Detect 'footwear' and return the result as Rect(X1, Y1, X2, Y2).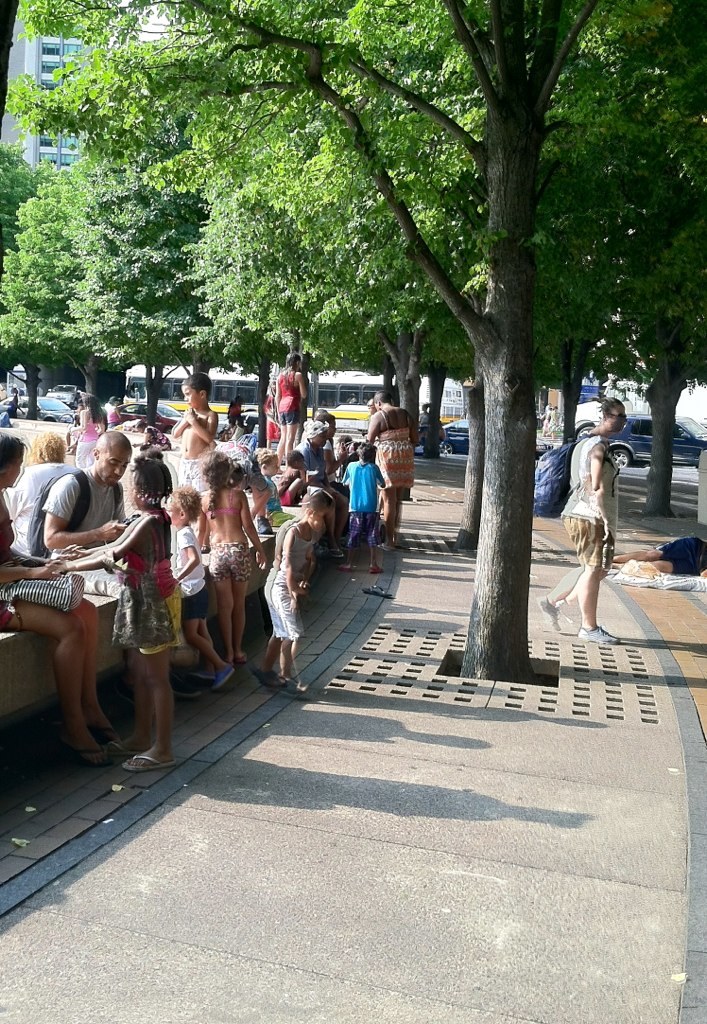
Rect(119, 752, 170, 769).
